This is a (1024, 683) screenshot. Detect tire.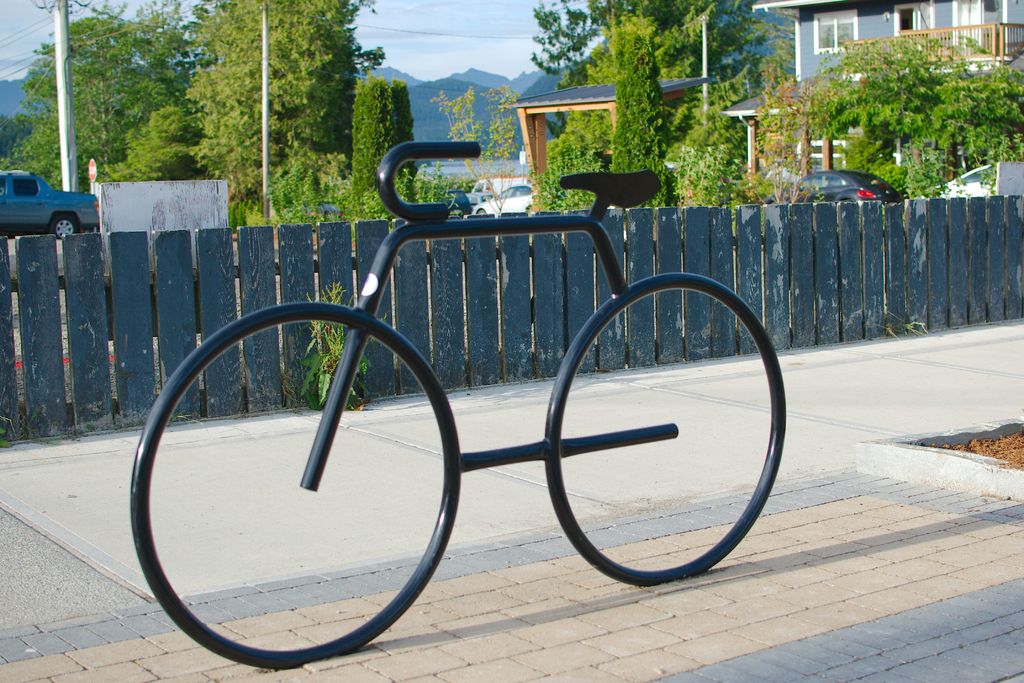
bbox=[54, 210, 83, 239].
